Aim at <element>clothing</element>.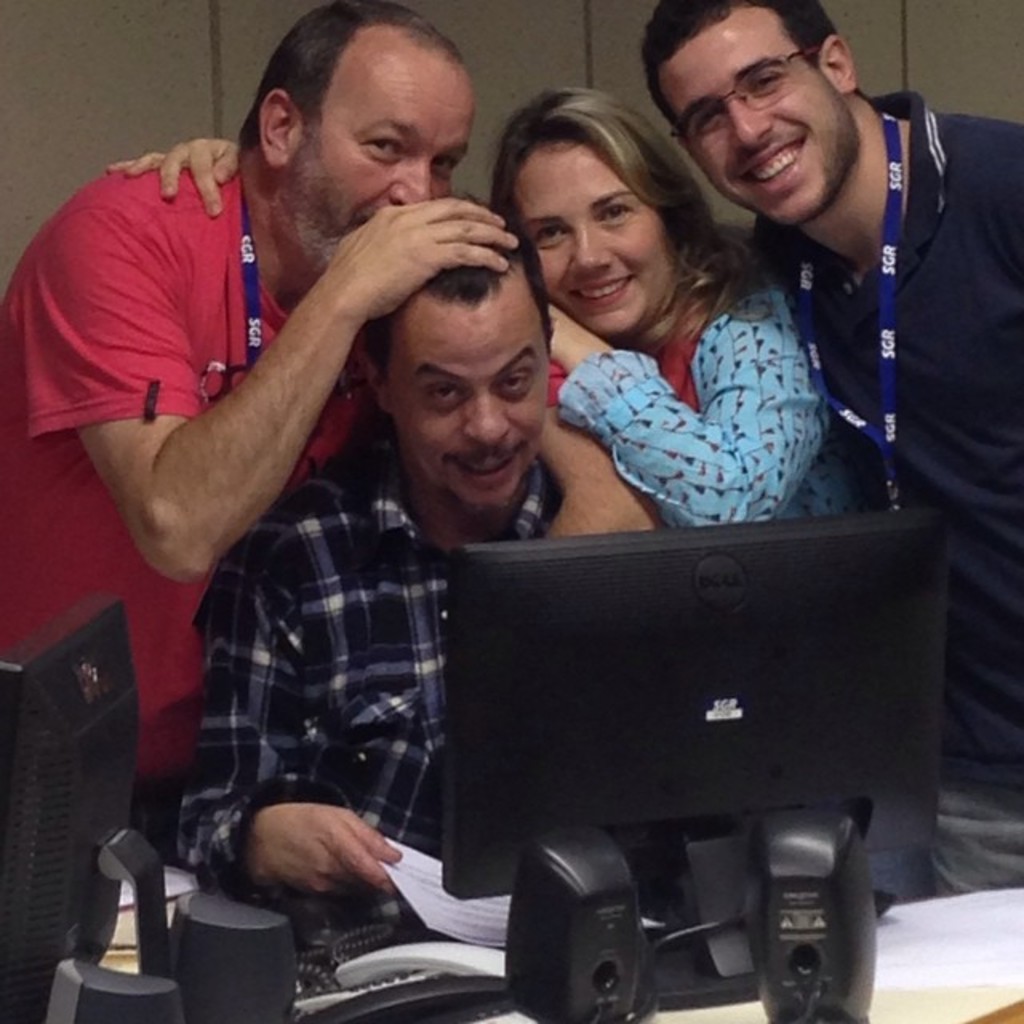
Aimed at [x1=624, y1=42, x2=1010, y2=626].
